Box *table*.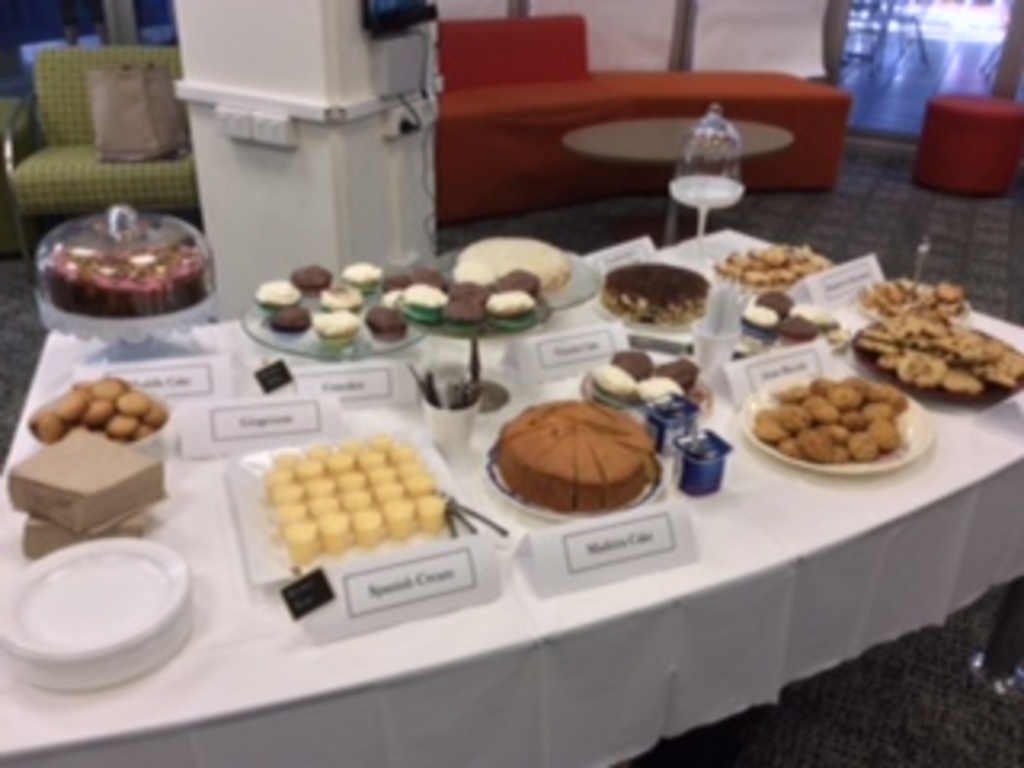
566:118:790:240.
